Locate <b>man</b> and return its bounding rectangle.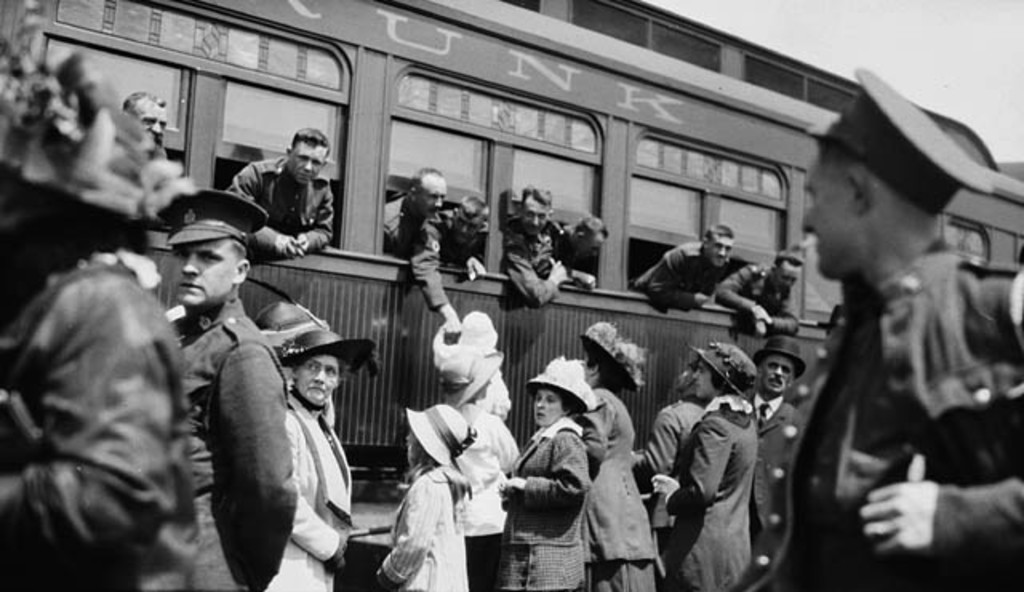
(163,189,291,590).
